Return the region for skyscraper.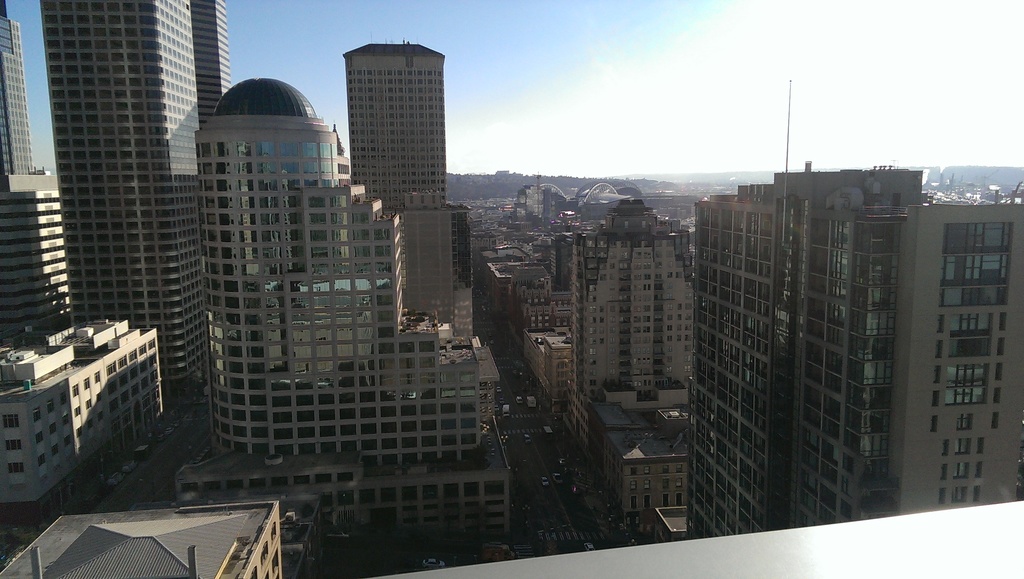
region(589, 403, 705, 522).
